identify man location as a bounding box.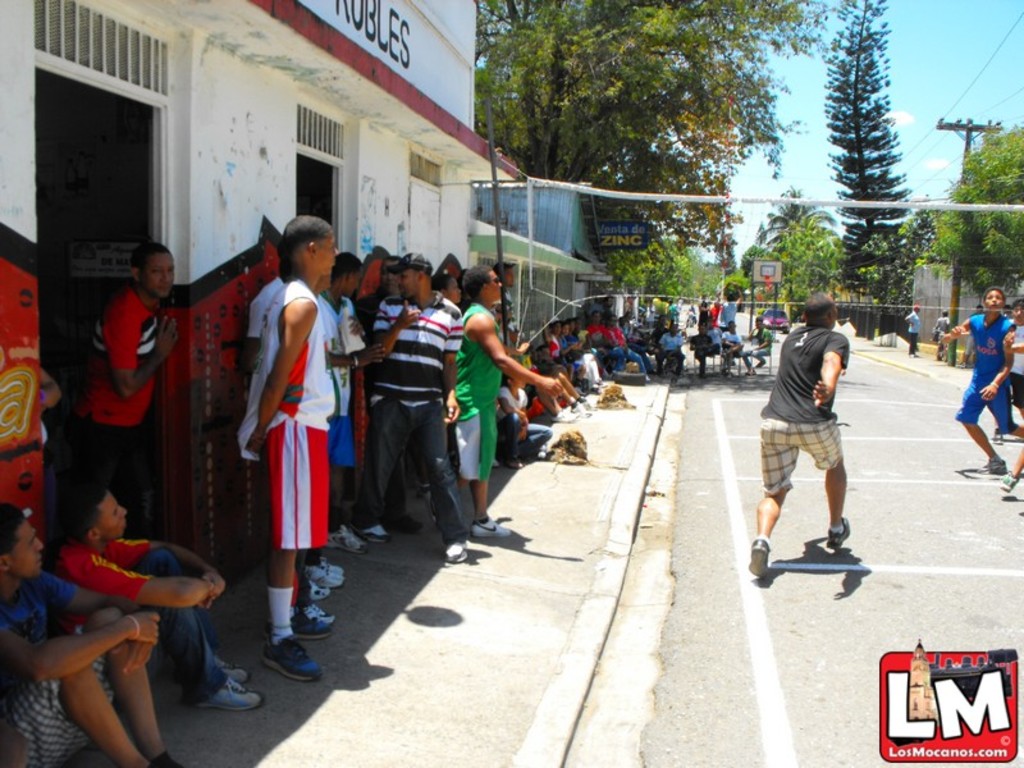
721,321,745,384.
